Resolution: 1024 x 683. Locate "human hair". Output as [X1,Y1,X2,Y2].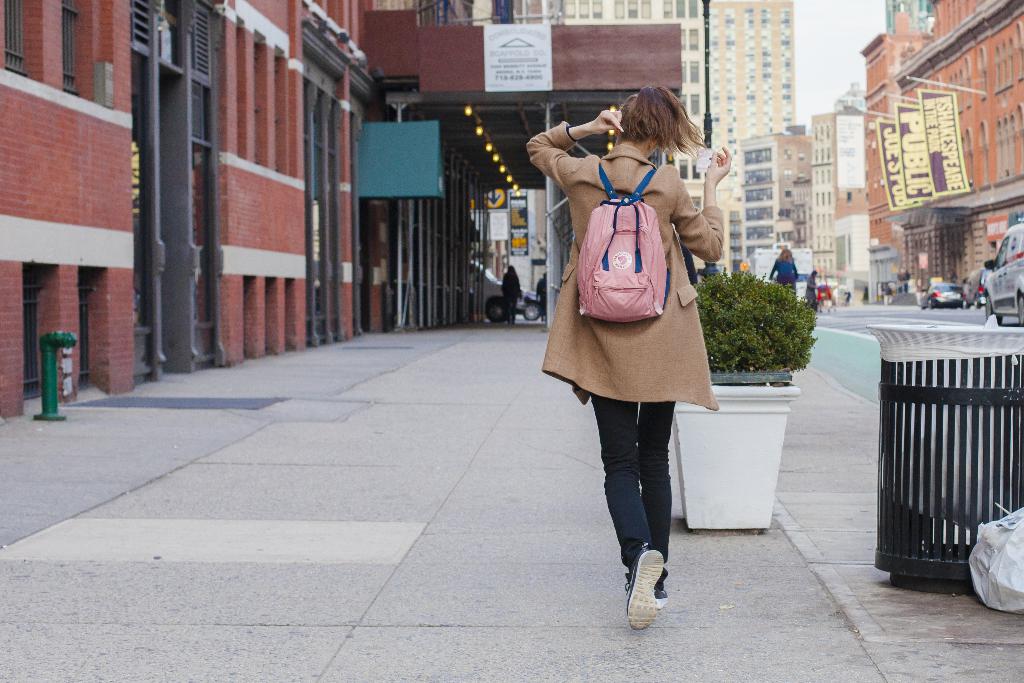
[616,78,708,168].
